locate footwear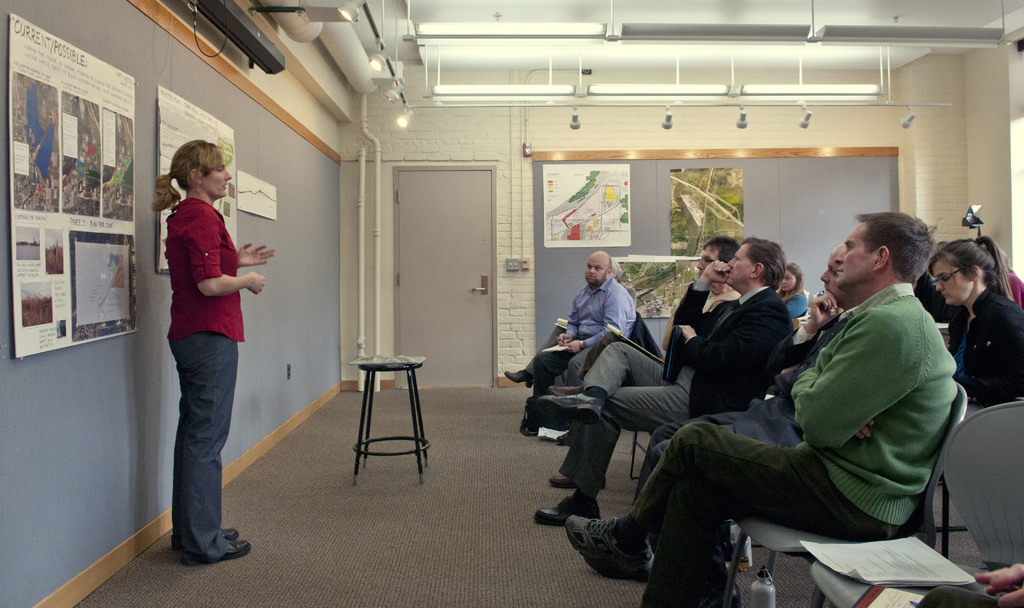
box(553, 472, 583, 484)
